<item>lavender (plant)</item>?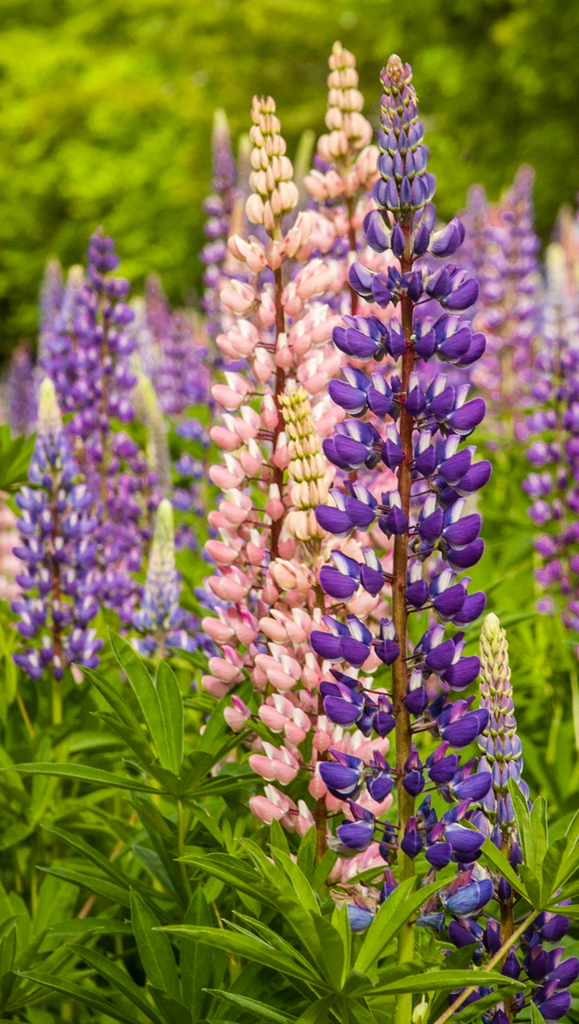
x1=53, y1=251, x2=148, y2=632
